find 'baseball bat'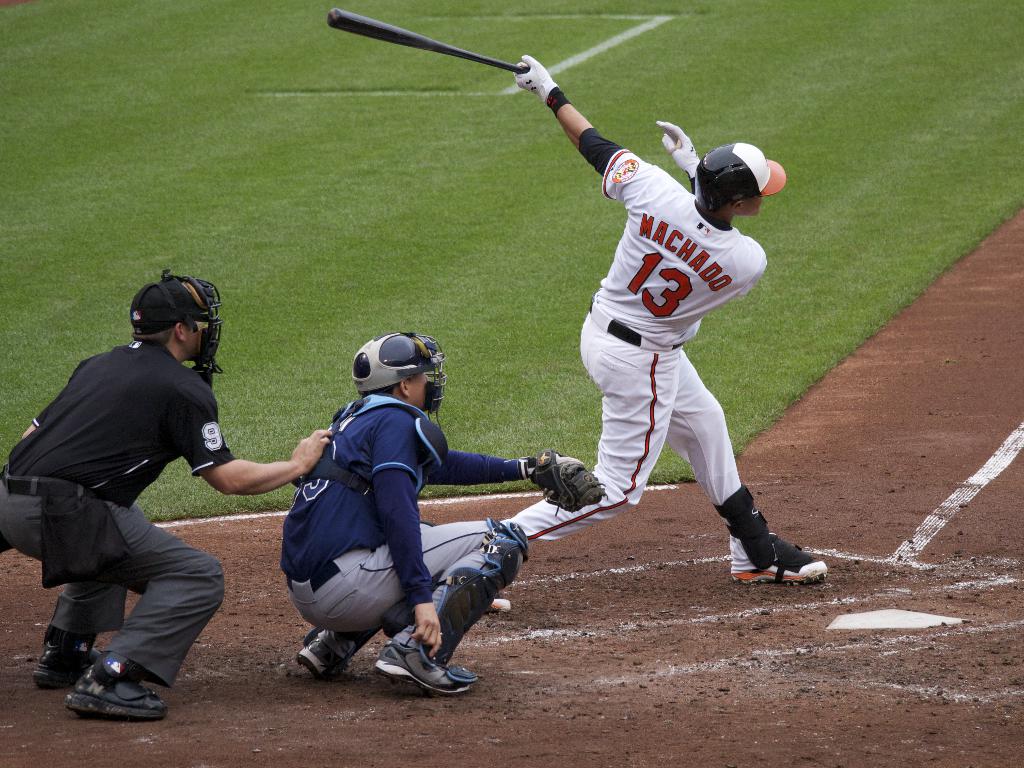
box(328, 6, 531, 76)
